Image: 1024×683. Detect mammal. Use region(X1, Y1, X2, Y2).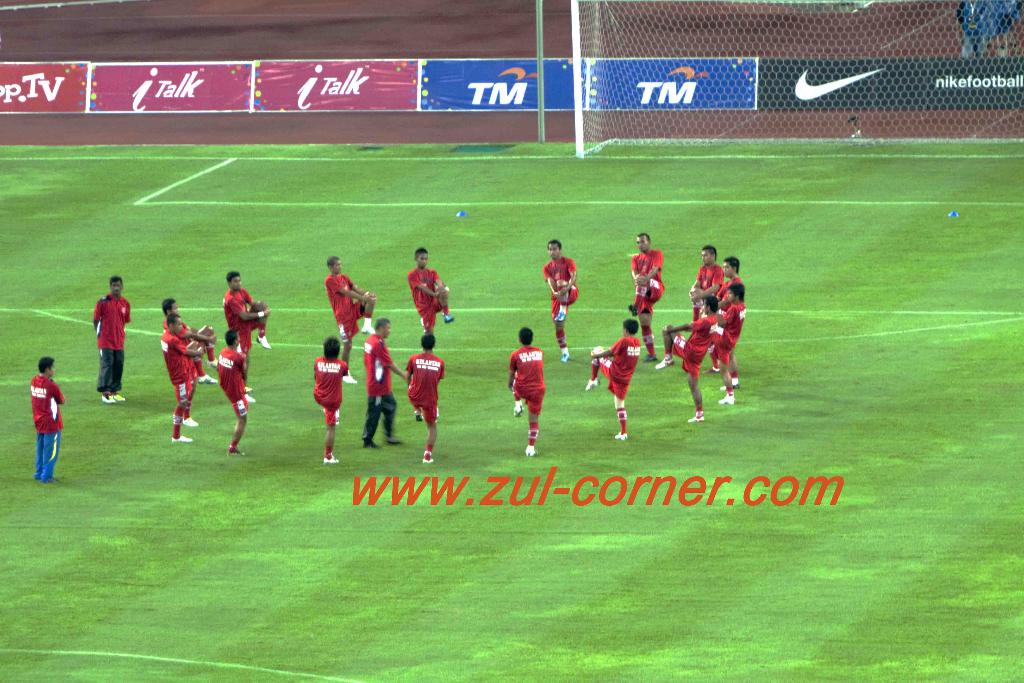
region(691, 247, 722, 319).
